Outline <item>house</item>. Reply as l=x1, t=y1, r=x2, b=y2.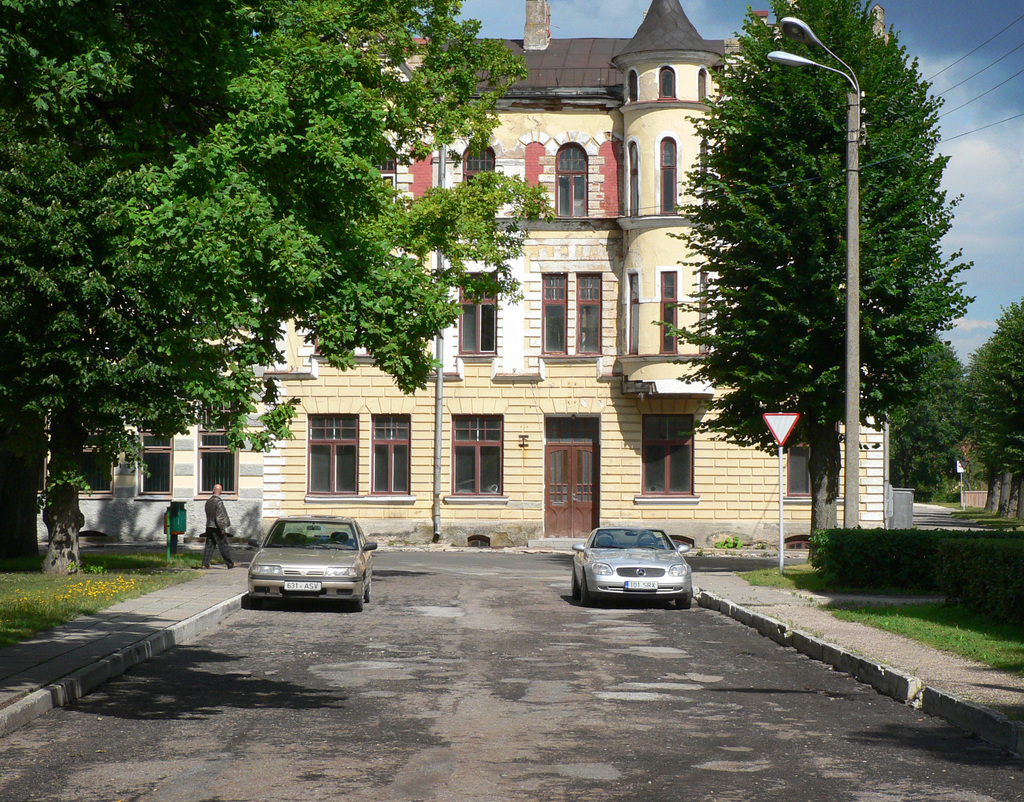
l=40, t=333, r=267, b=549.
